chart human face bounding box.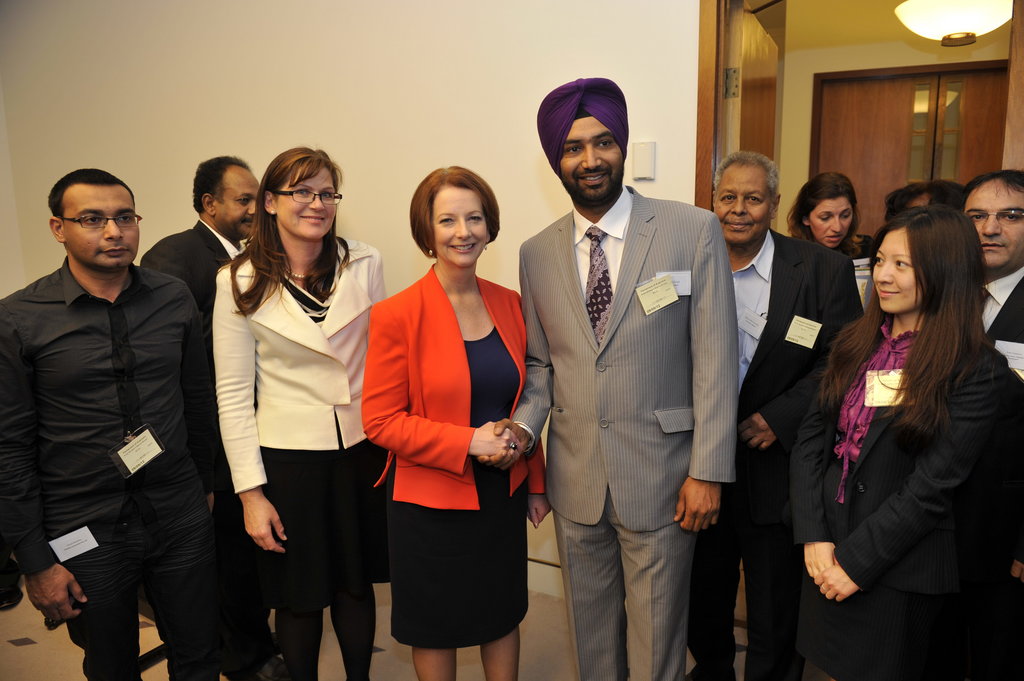
Charted: region(279, 170, 338, 237).
